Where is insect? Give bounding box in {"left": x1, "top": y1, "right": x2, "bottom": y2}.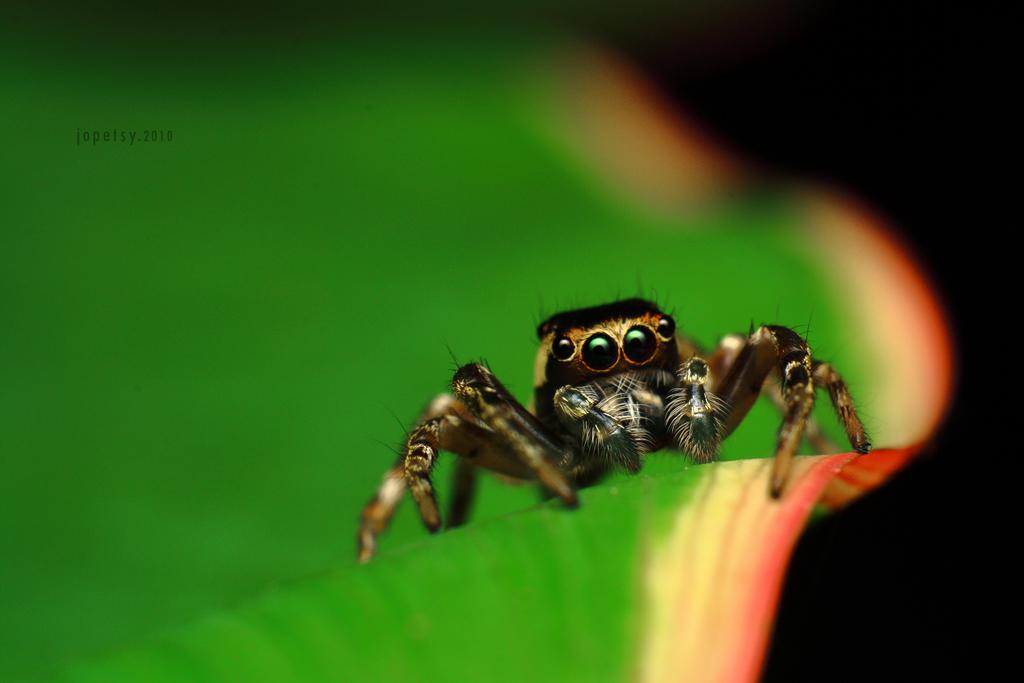
{"left": 338, "top": 266, "right": 891, "bottom": 551}.
